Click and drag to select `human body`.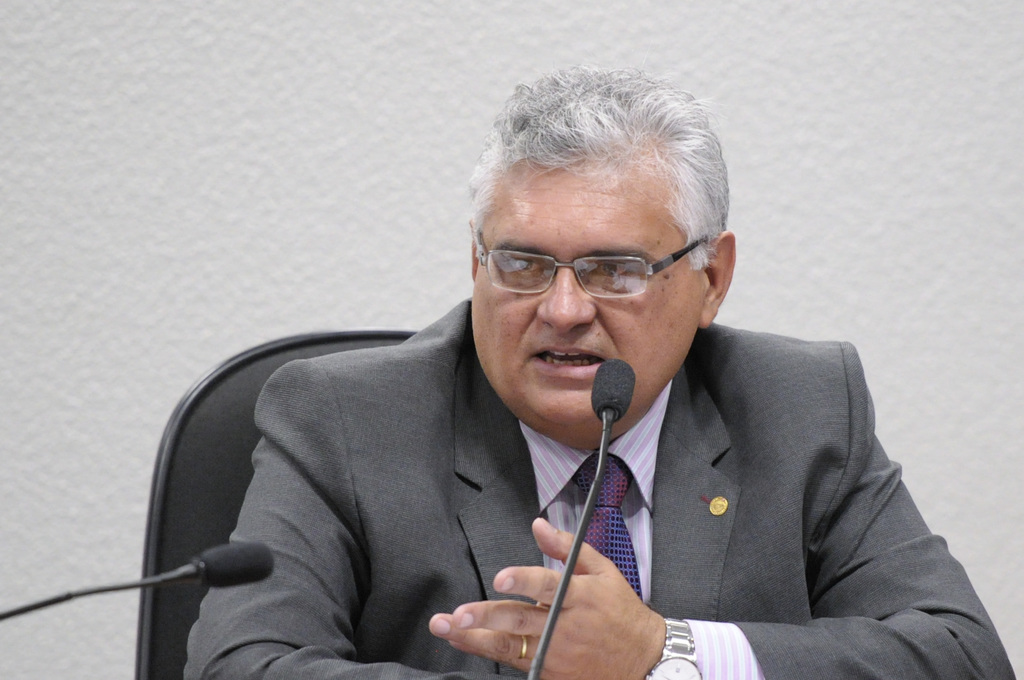
Selection: locate(110, 164, 935, 679).
